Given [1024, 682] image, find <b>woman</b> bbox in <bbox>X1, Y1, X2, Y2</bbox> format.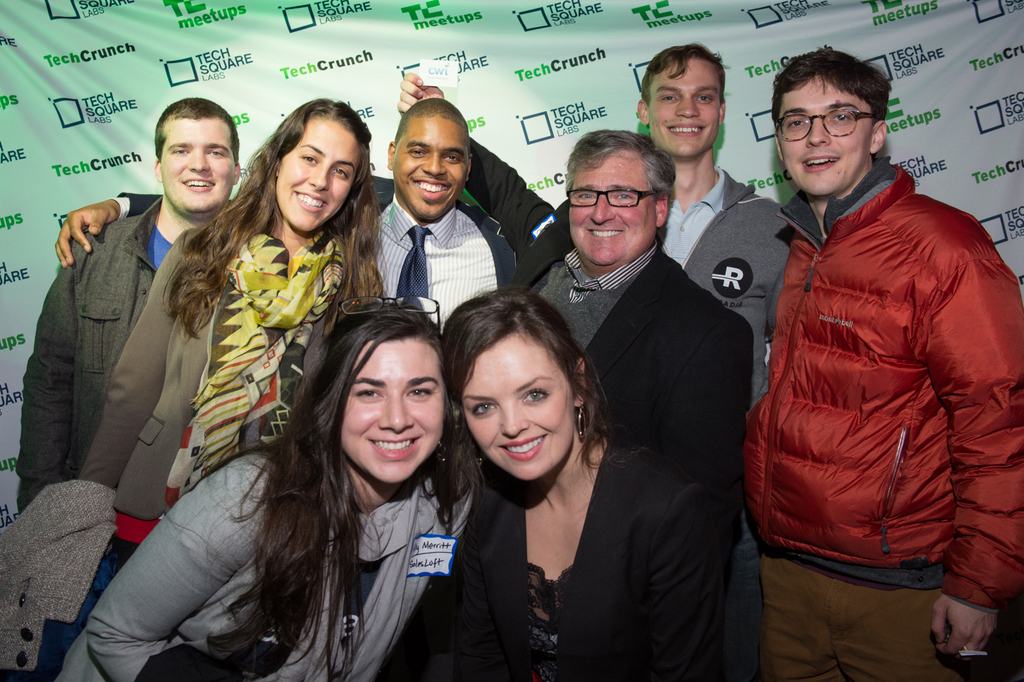
<bbox>64, 98, 390, 574</bbox>.
